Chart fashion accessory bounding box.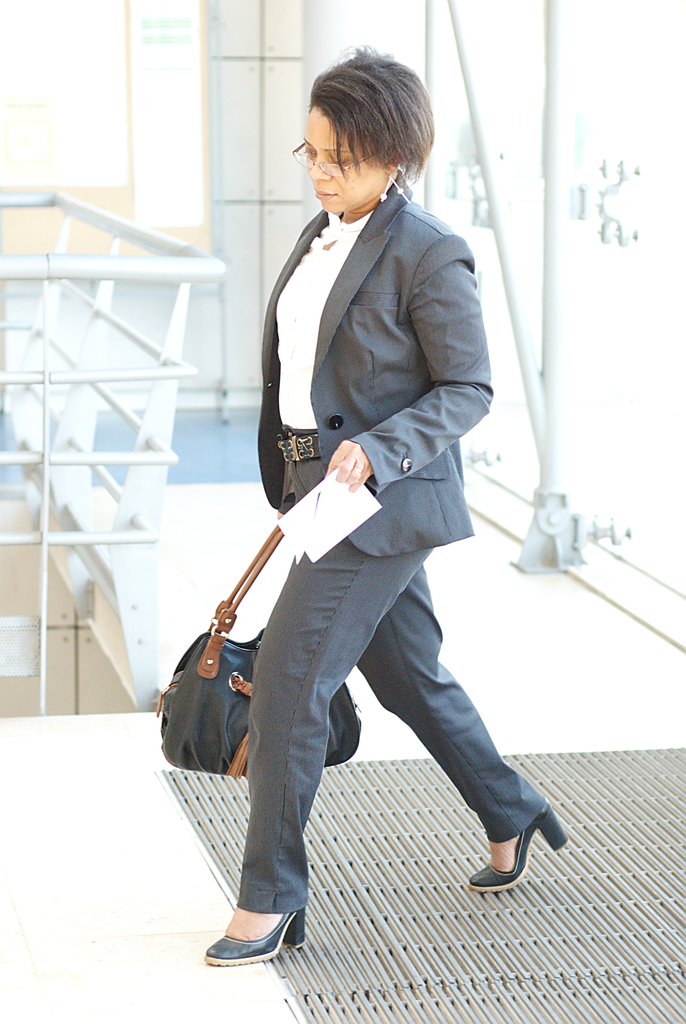
Charted: locate(466, 803, 562, 888).
